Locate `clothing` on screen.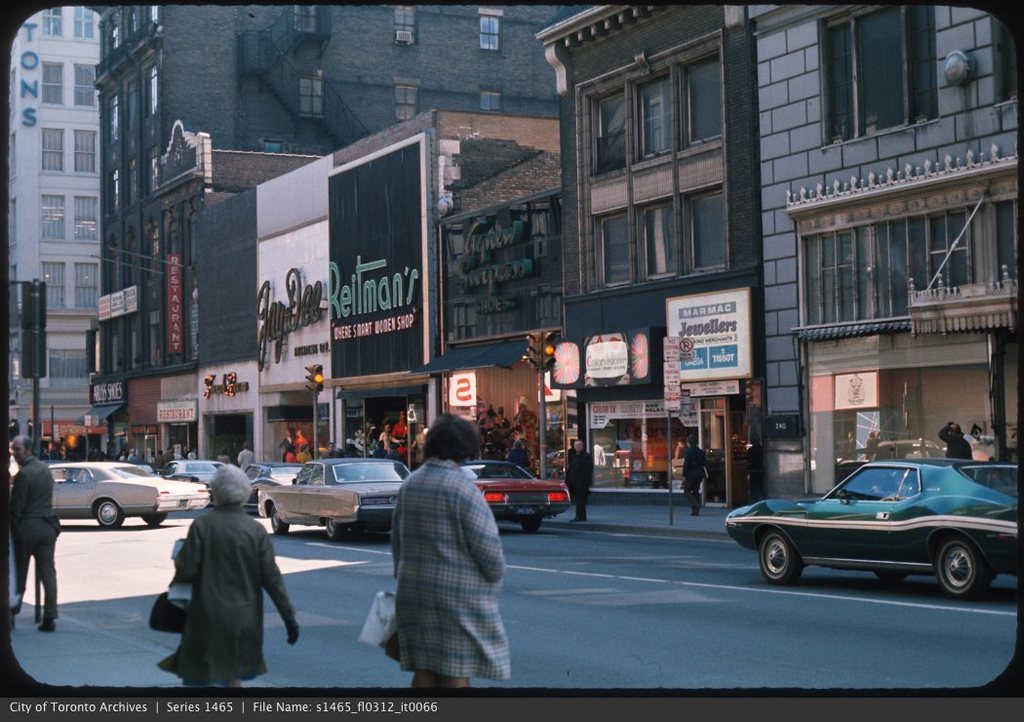
On screen at x1=678 y1=443 x2=712 y2=515.
